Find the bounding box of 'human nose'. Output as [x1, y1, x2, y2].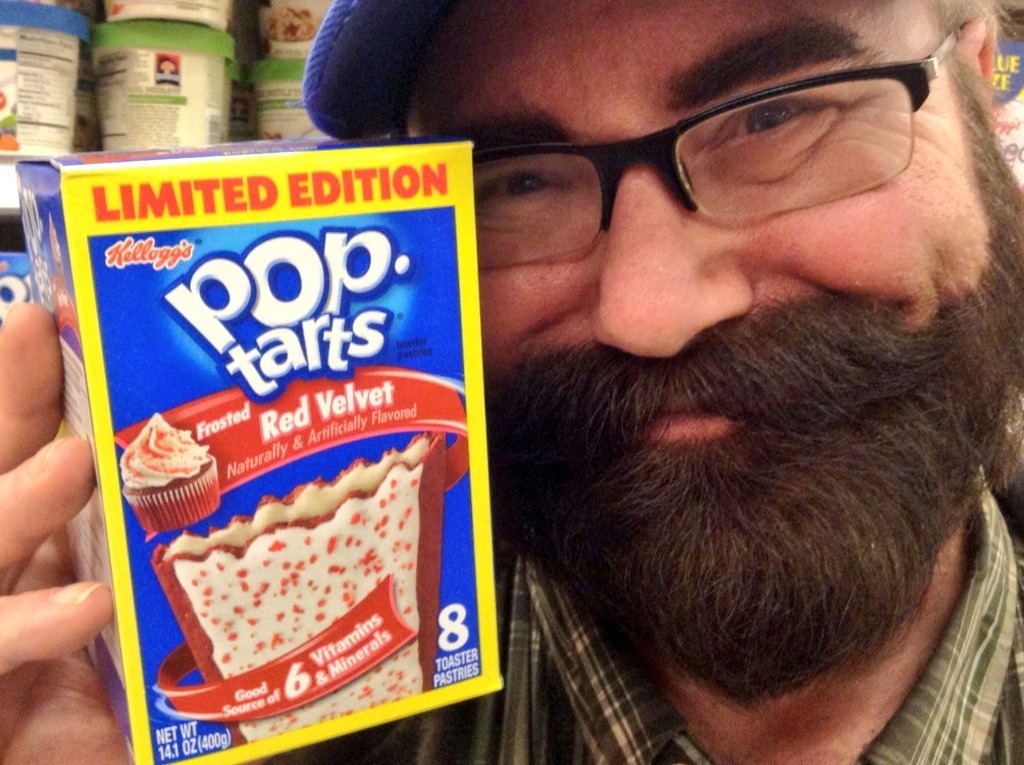
[593, 166, 750, 360].
